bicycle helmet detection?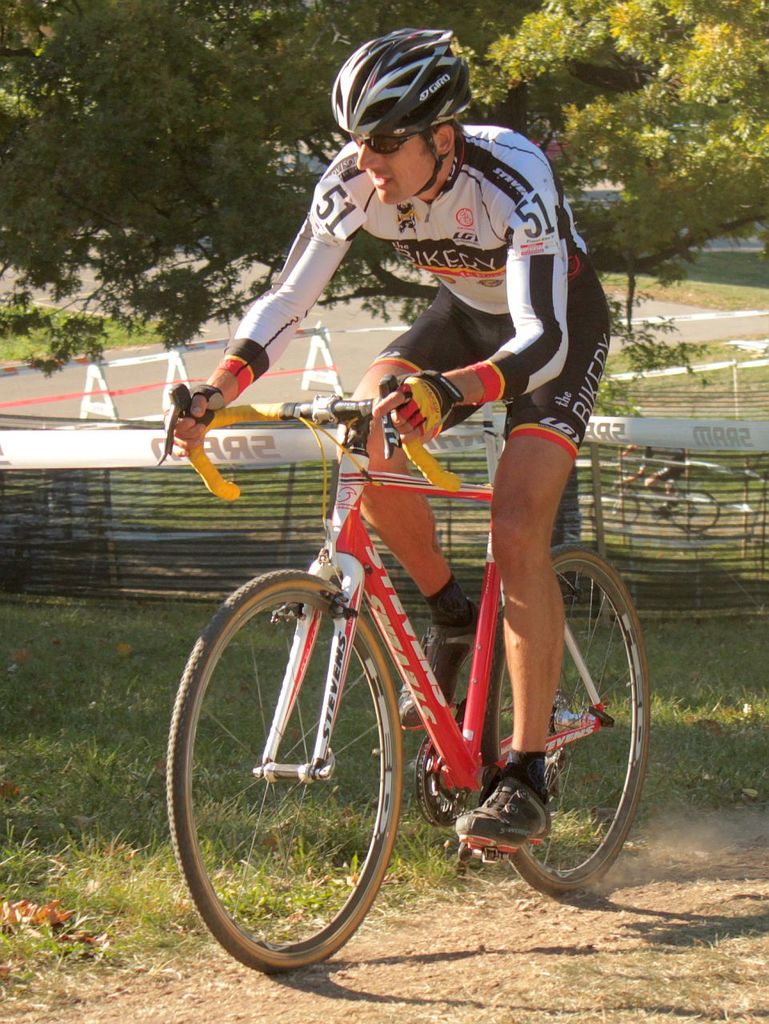
x1=326 y1=35 x2=477 y2=141
